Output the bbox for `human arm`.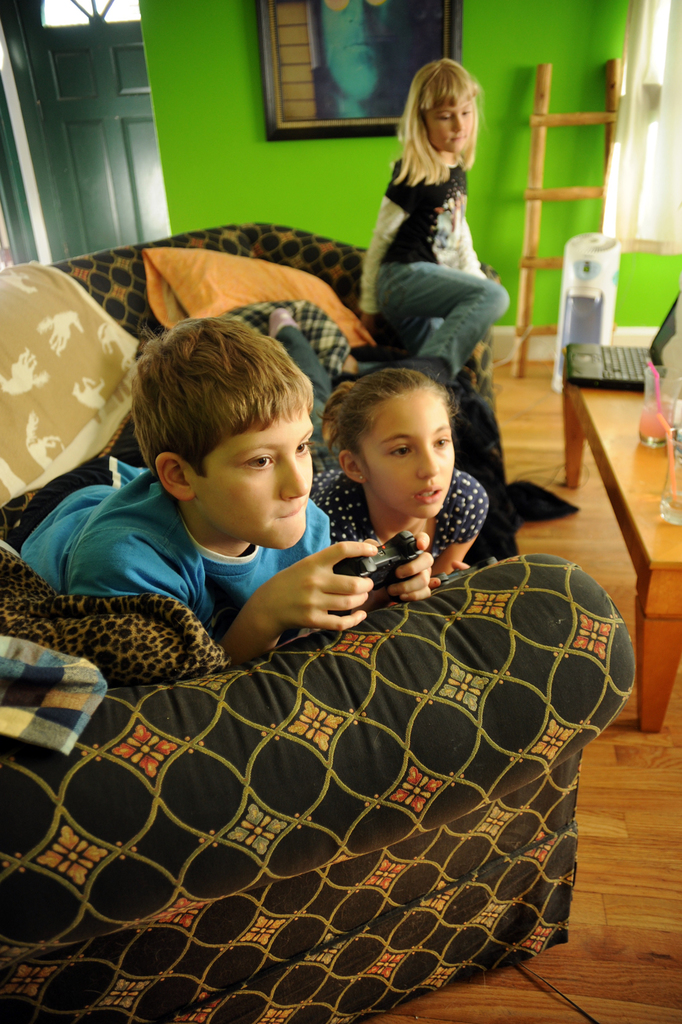
rect(223, 532, 379, 664).
